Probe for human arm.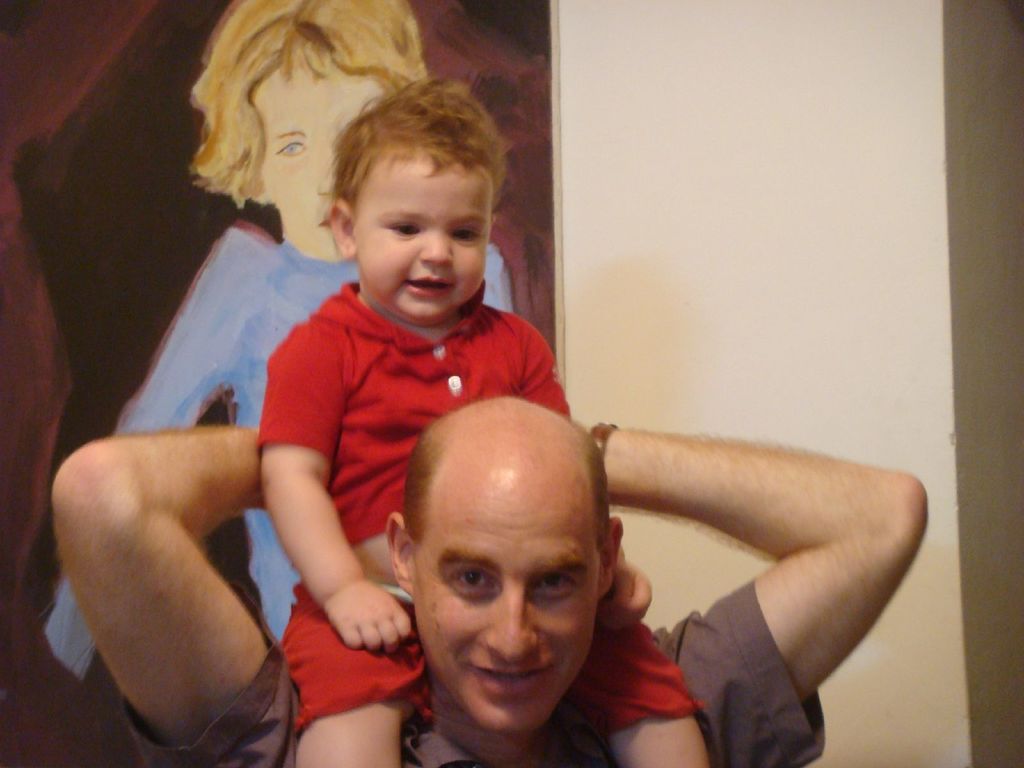
Probe result: locate(44, 222, 237, 680).
